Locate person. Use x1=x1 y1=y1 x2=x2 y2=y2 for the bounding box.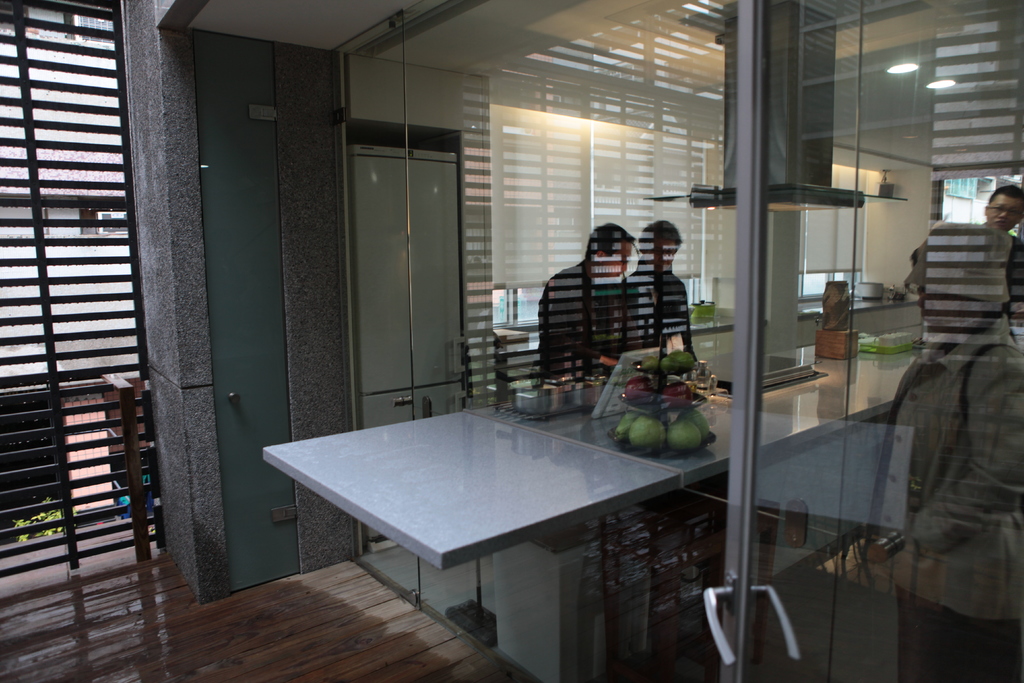
x1=626 y1=217 x2=705 y2=372.
